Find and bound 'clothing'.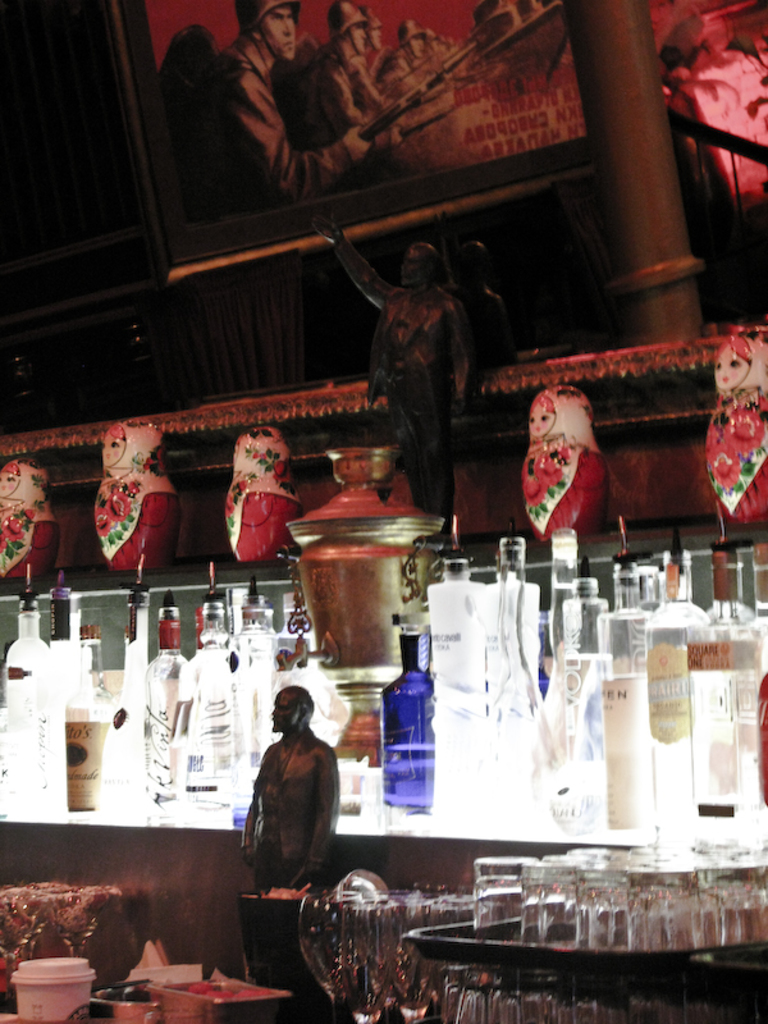
Bound: crop(346, 237, 471, 518).
